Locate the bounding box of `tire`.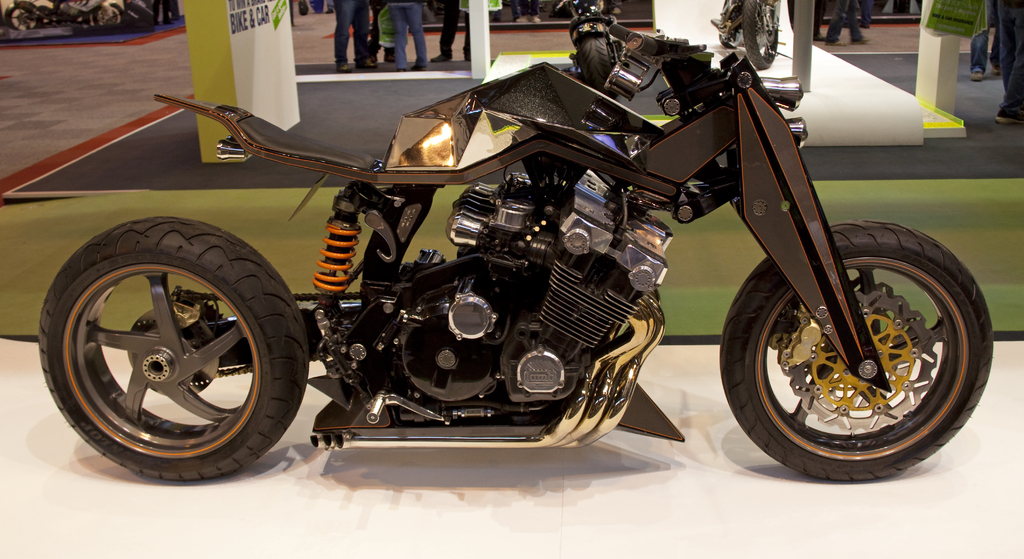
Bounding box: Rect(719, 219, 989, 482).
